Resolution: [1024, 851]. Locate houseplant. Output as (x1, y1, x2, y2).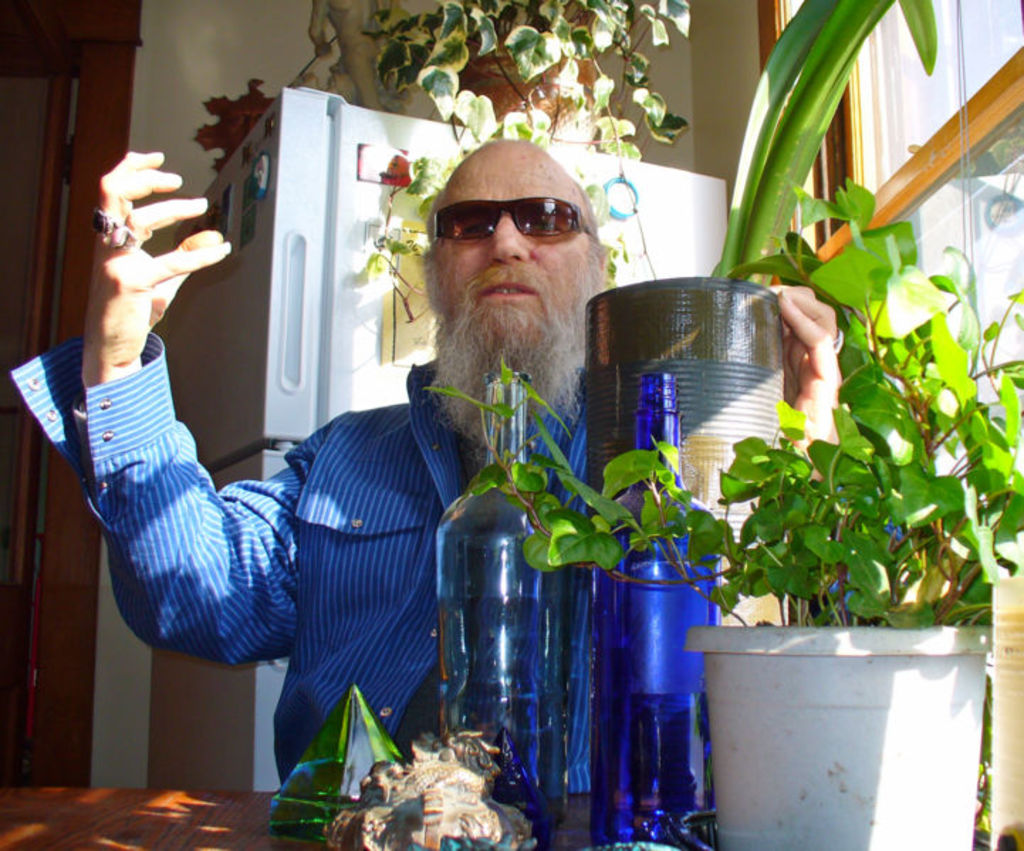
(354, 0, 693, 361).
